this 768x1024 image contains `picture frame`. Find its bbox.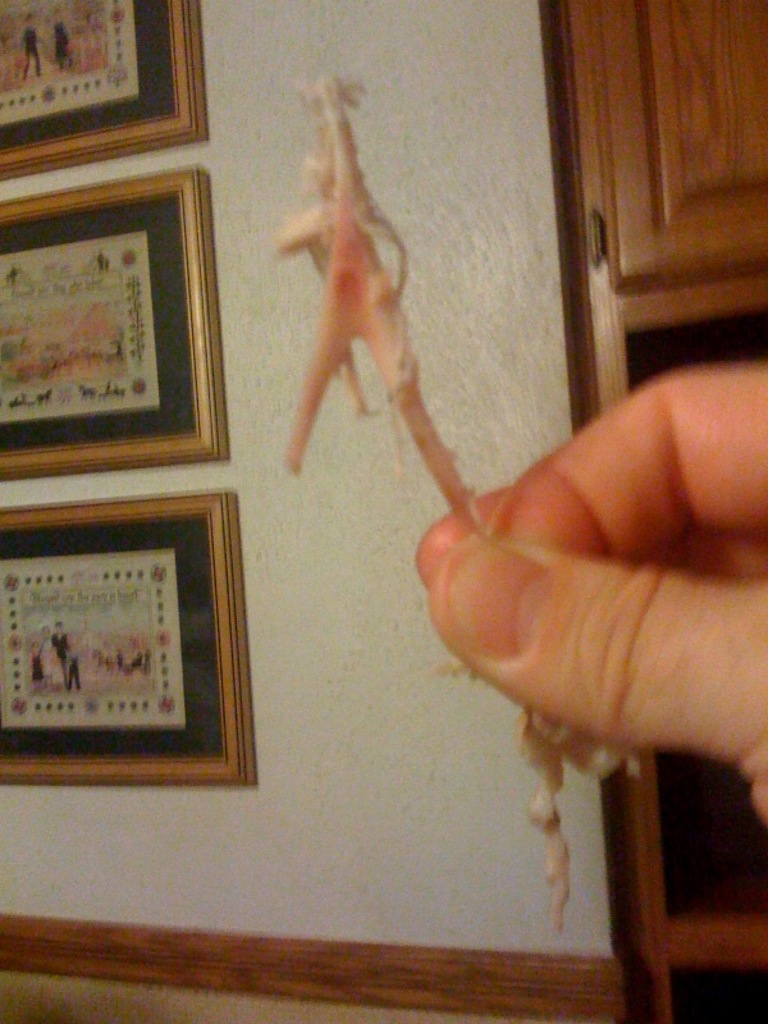
[0, 0, 225, 184].
